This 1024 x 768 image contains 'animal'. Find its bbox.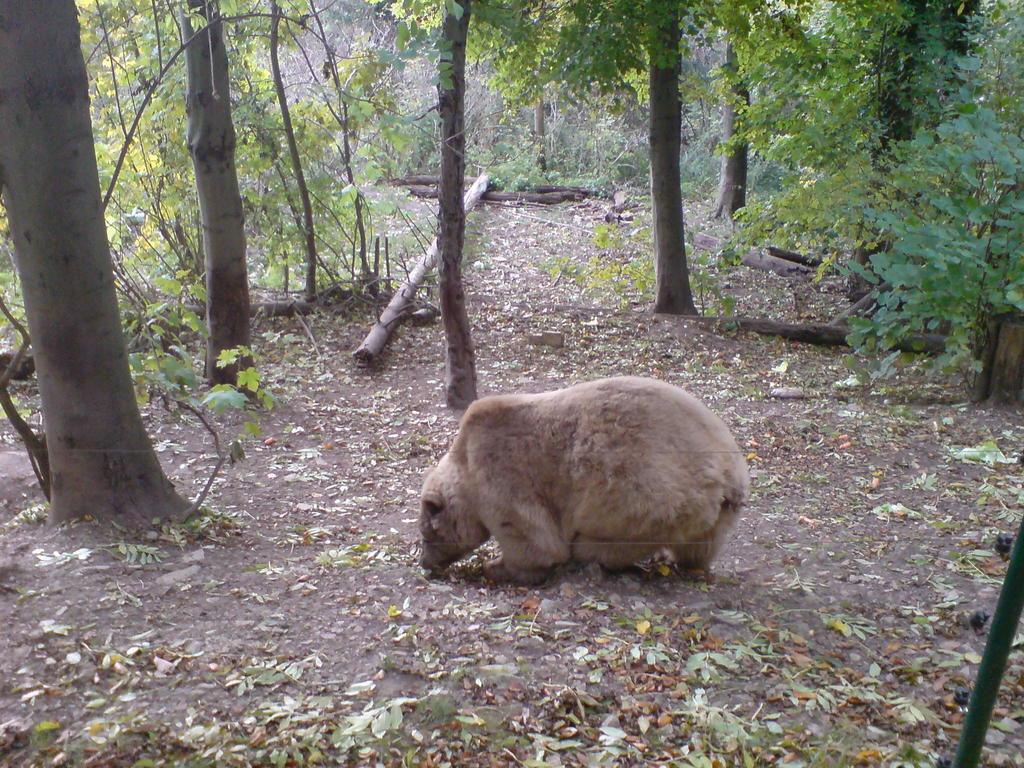
BBox(415, 371, 760, 589).
